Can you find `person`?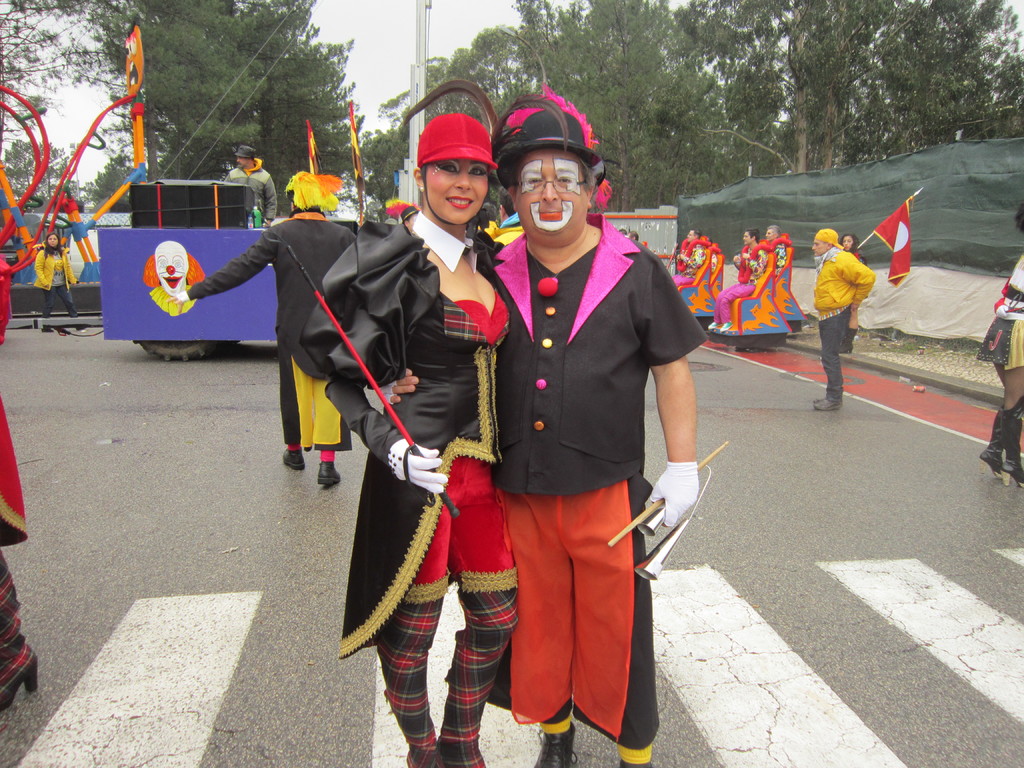
Yes, bounding box: <region>759, 222, 789, 273</region>.
